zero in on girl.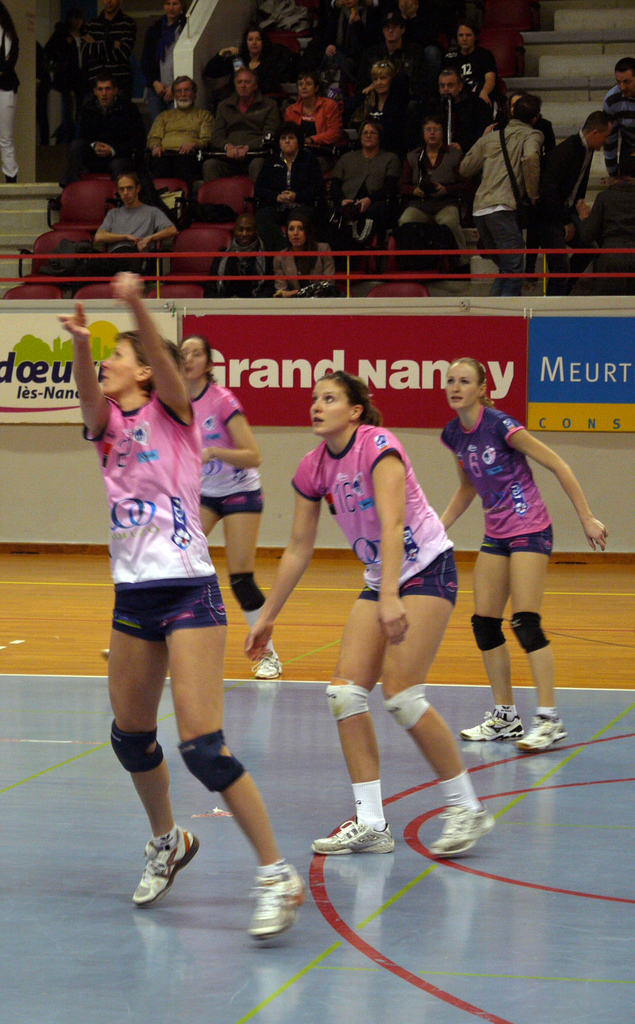
Zeroed in: BBox(255, 367, 465, 855).
